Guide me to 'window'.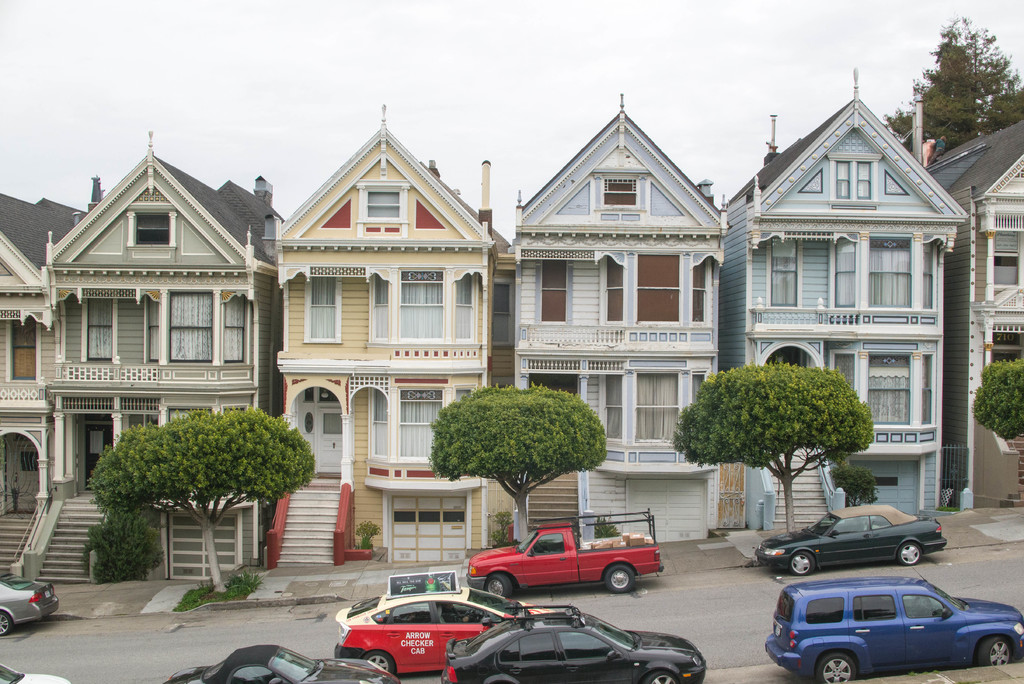
Guidance: crop(541, 262, 565, 325).
